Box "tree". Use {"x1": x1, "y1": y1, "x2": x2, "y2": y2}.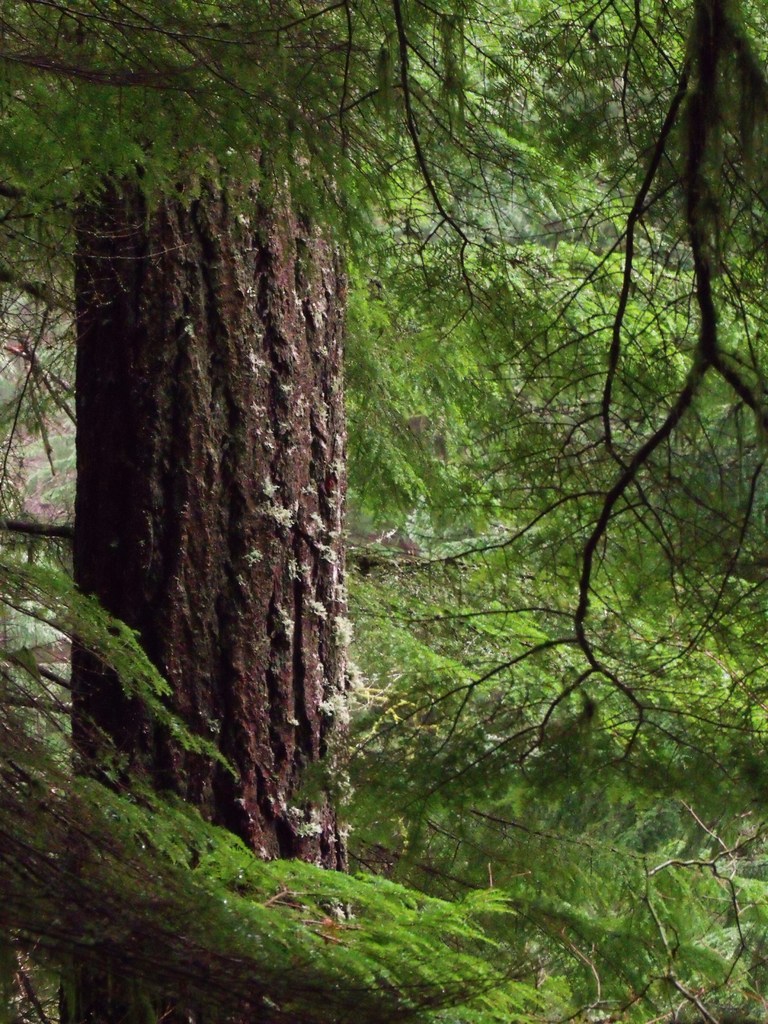
{"x1": 0, "y1": 0, "x2": 767, "y2": 1023}.
